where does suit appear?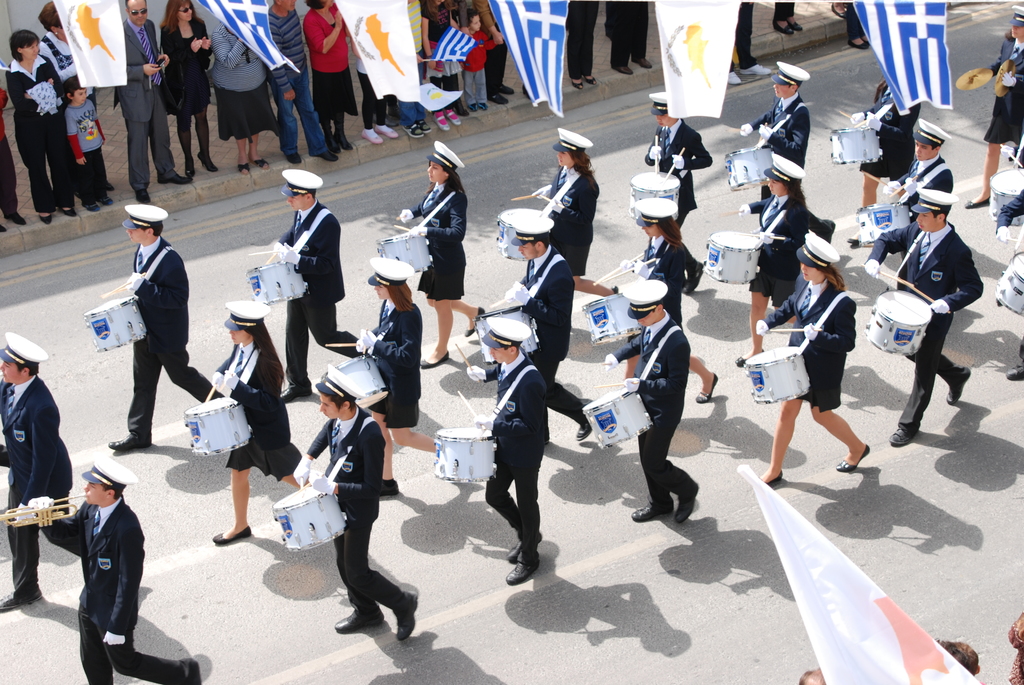
Appears at crop(642, 242, 684, 320).
